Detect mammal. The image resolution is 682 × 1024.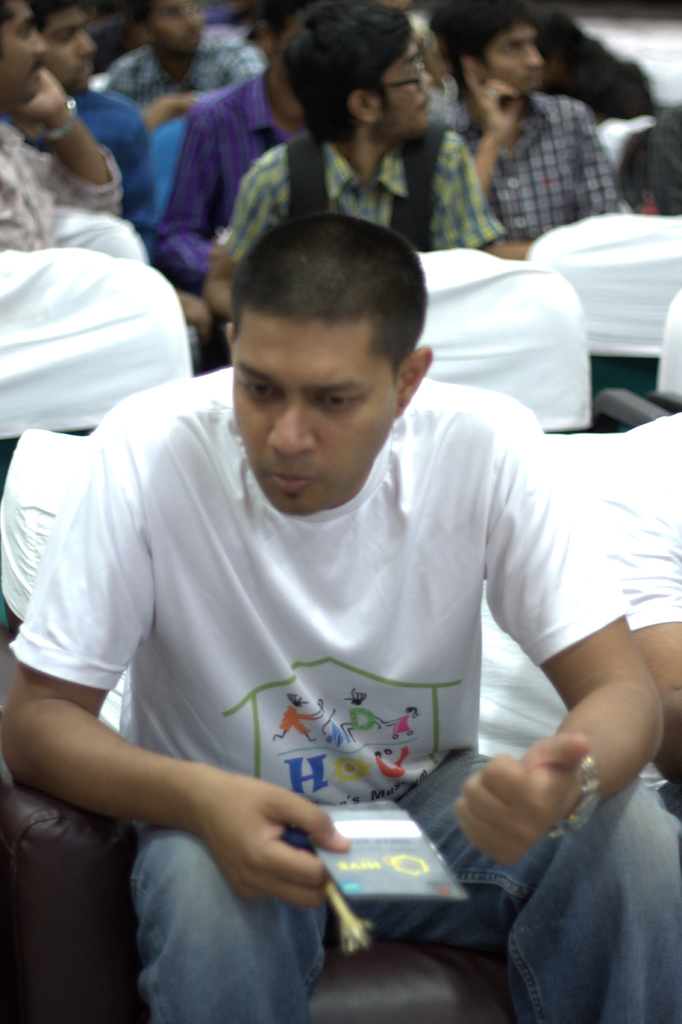
left=250, top=0, right=302, bottom=57.
